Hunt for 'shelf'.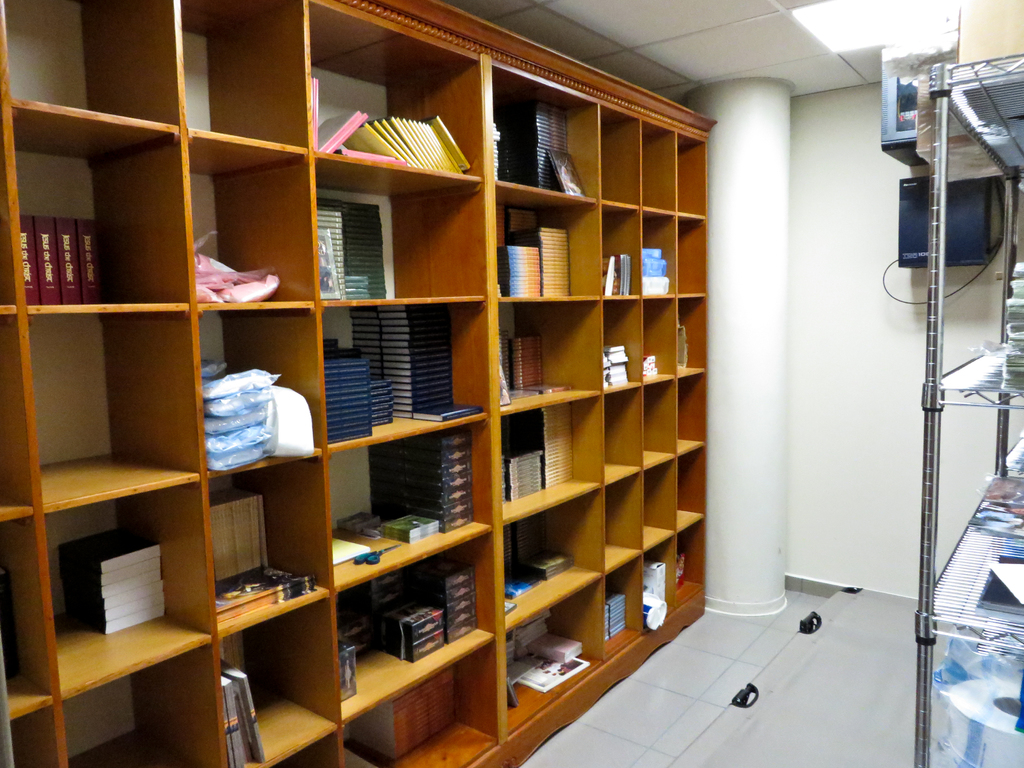
Hunted down at 494:33:607:187.
